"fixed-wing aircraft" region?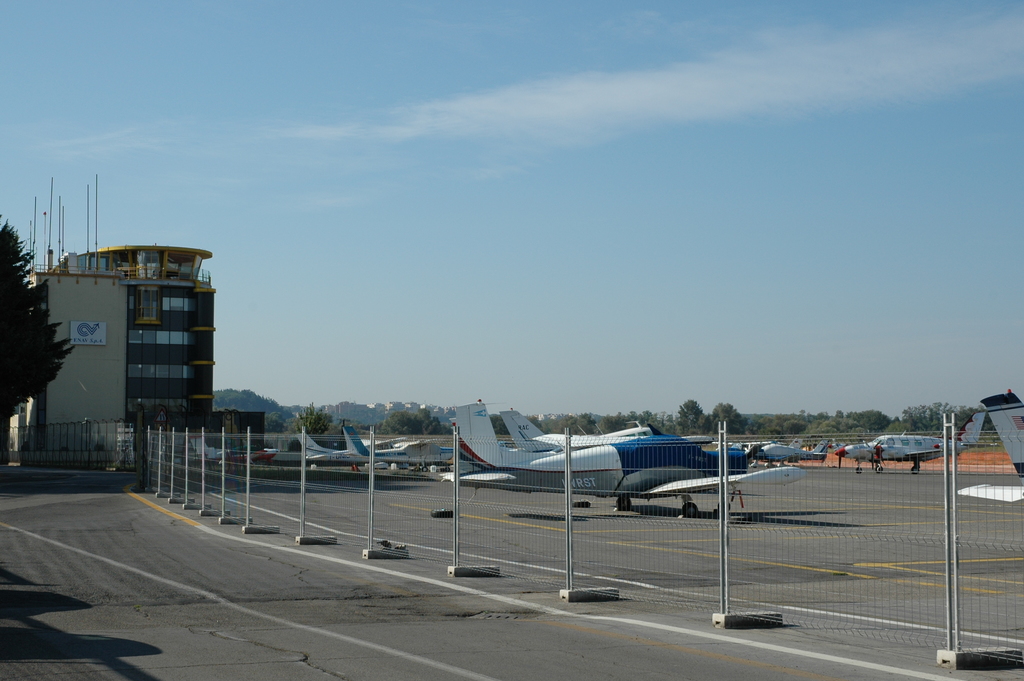
[339,422,456,474]
